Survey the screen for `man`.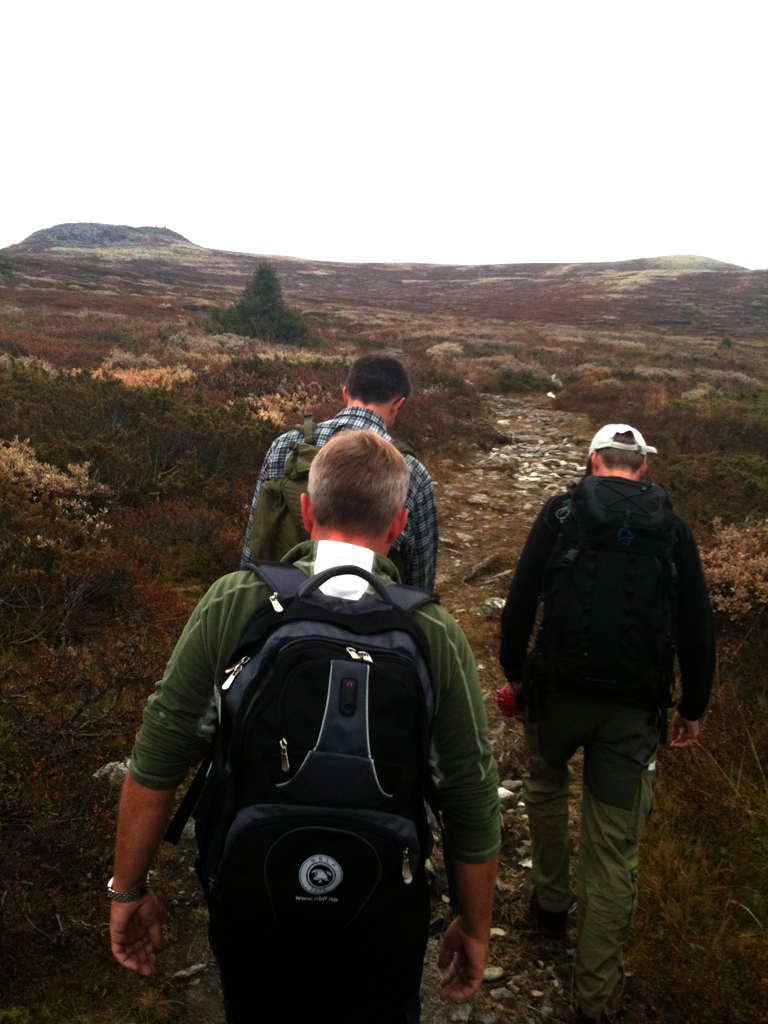
Survey found: x1=233 y1=351 x2=449 y2=603.
